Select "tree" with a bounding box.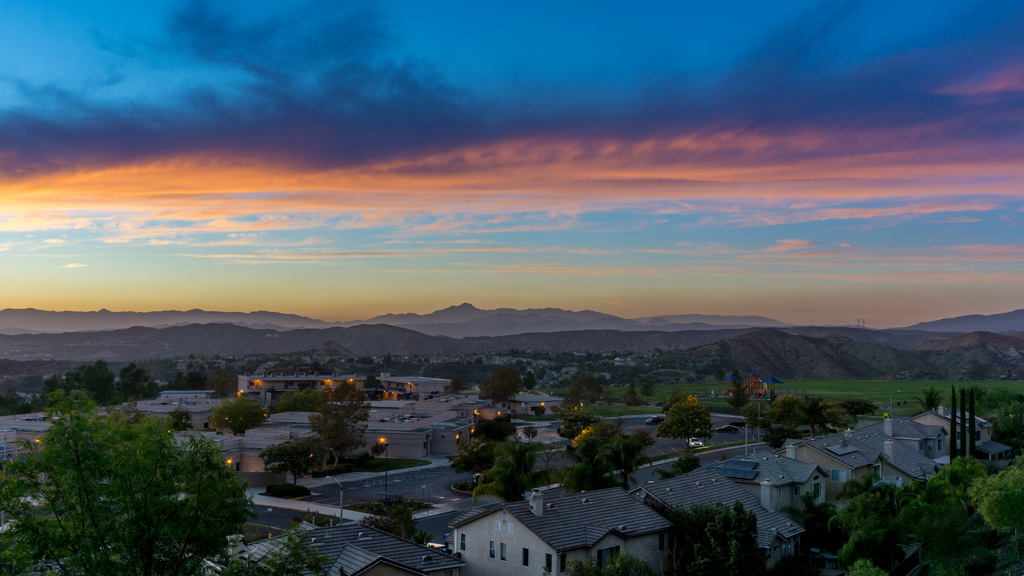
554/372/604/424.
